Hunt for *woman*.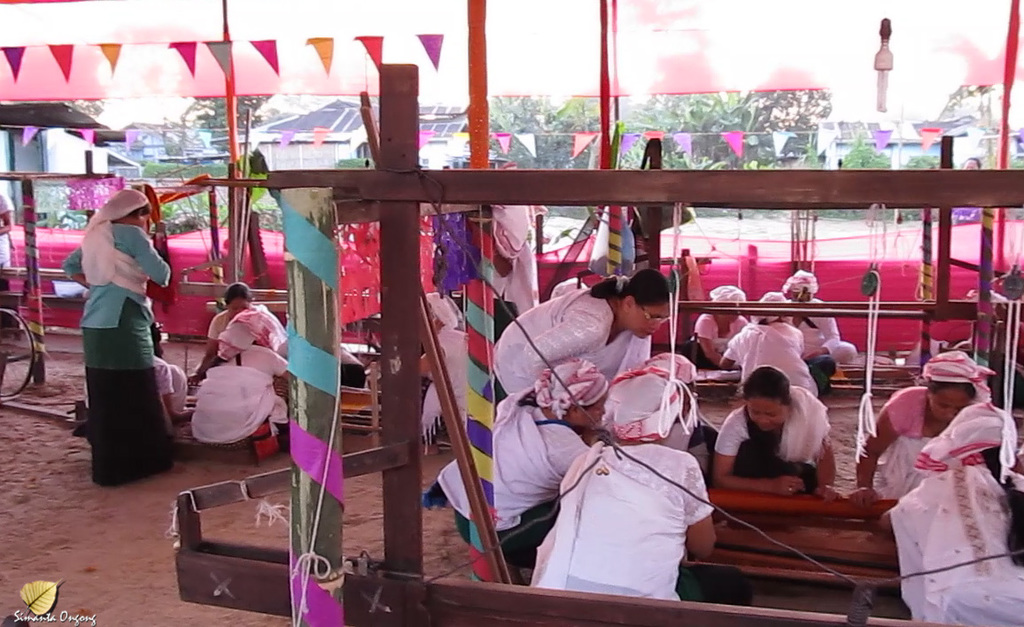
Hunted down at {"x1": 718, "y1": 290, "x2": 830, "y2": 399}.
